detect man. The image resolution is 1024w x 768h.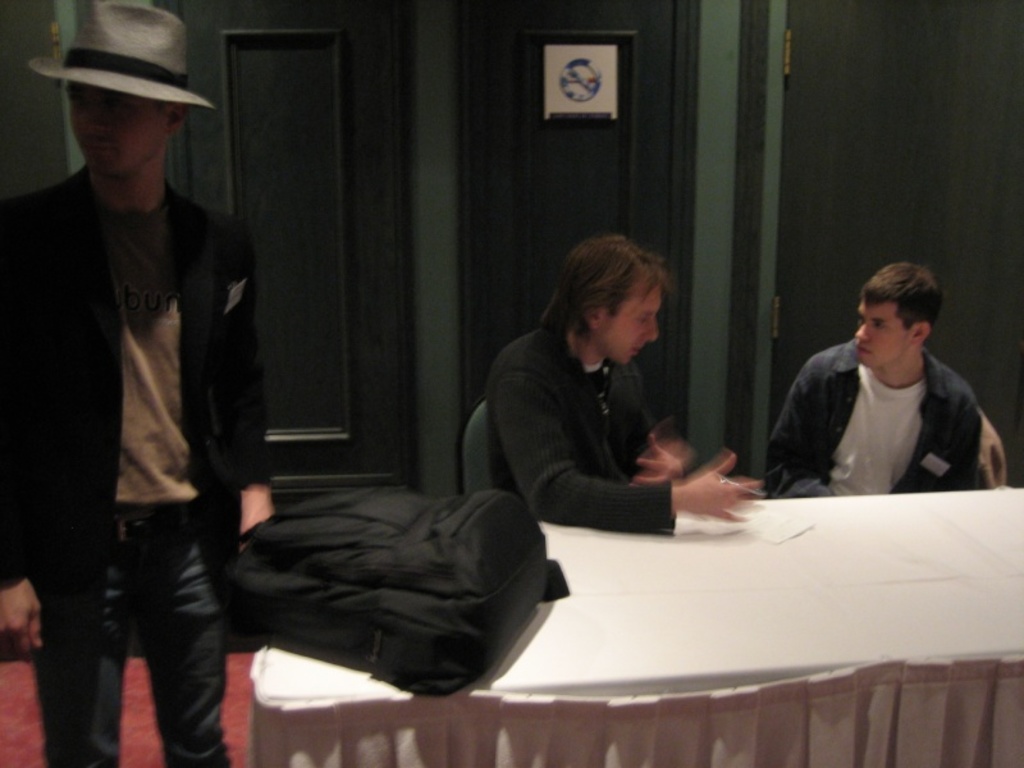
region(484, 237, 759, 536).
